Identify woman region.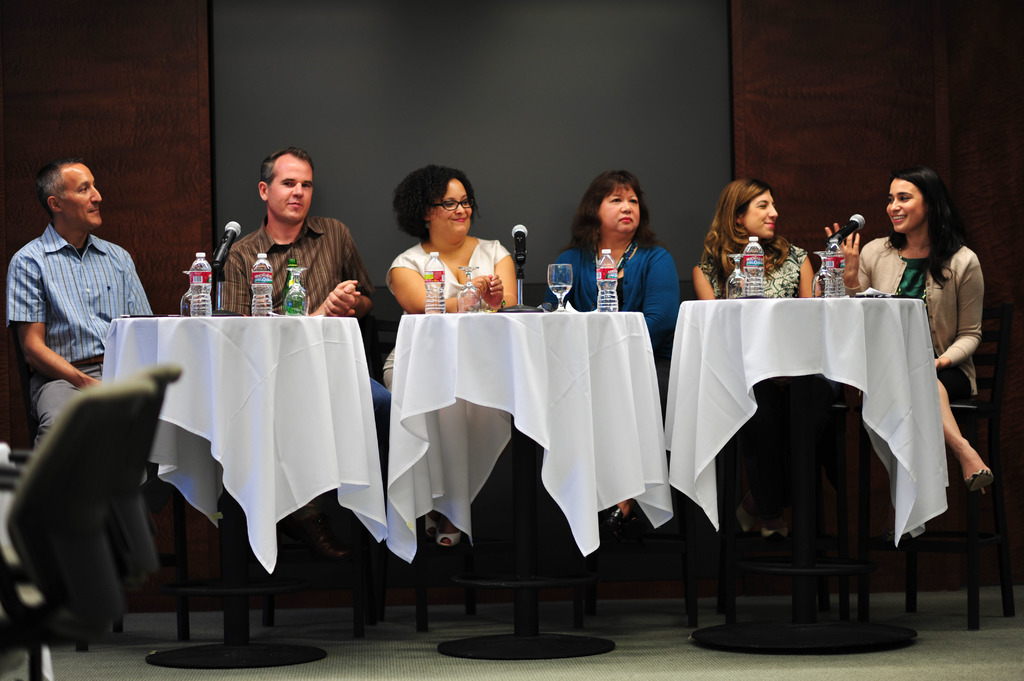
Region: [826,168,984,495].
